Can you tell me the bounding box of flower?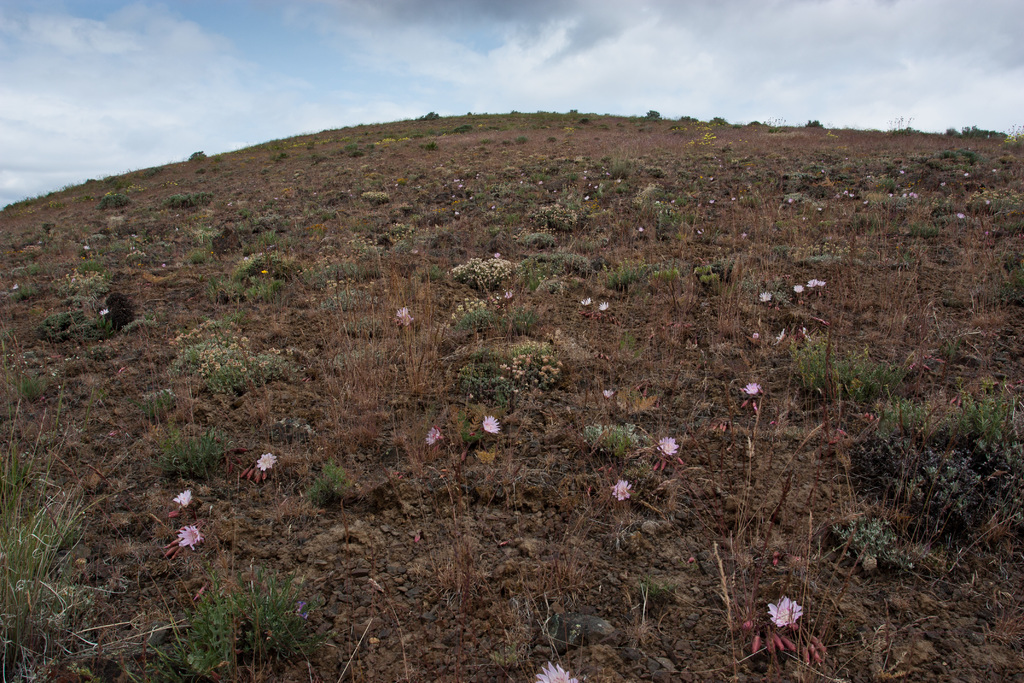
region(741, 375, 764, 395).
